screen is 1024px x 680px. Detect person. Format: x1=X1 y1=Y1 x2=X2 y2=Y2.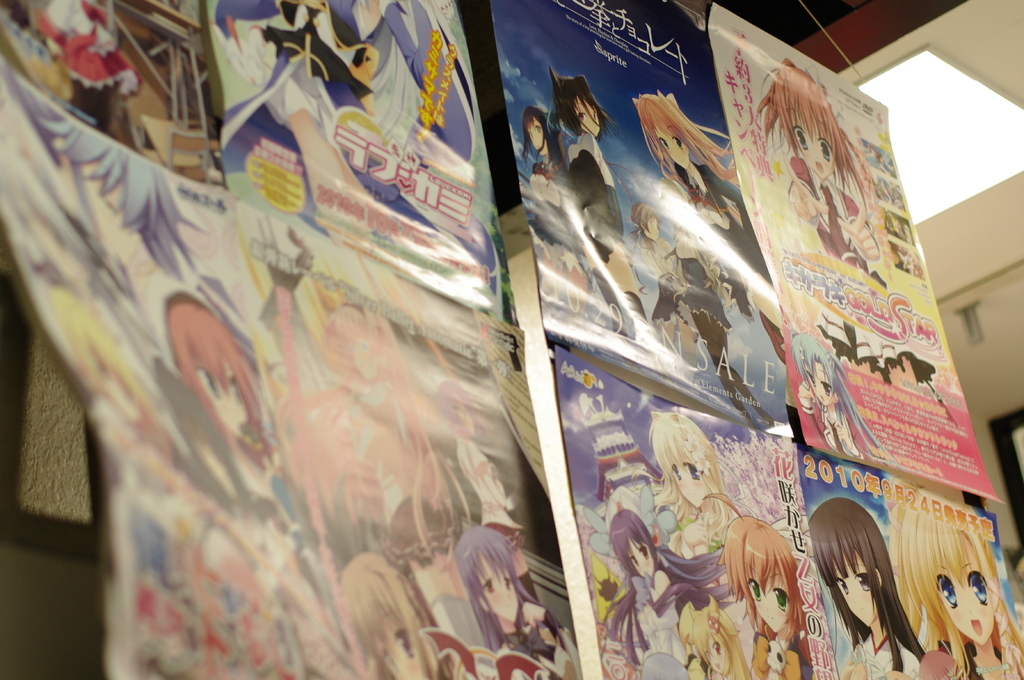
x1=636 y1=406 x2=743 y2=555.
